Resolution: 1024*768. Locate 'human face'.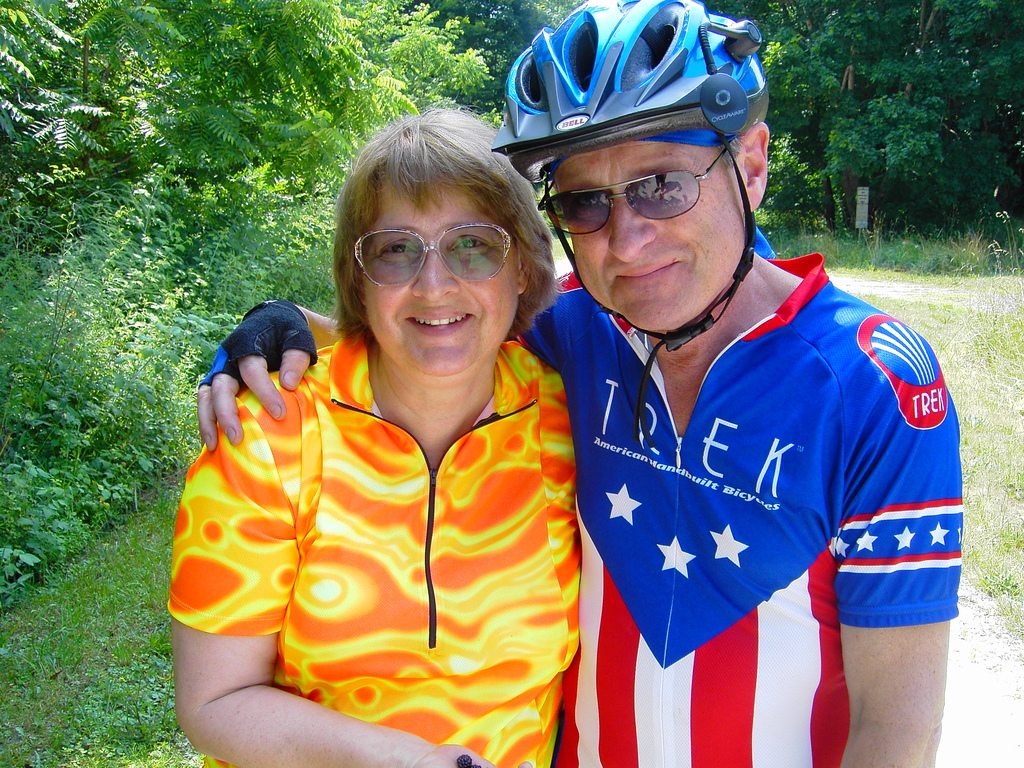
detection(554, 138, 744, 333).
